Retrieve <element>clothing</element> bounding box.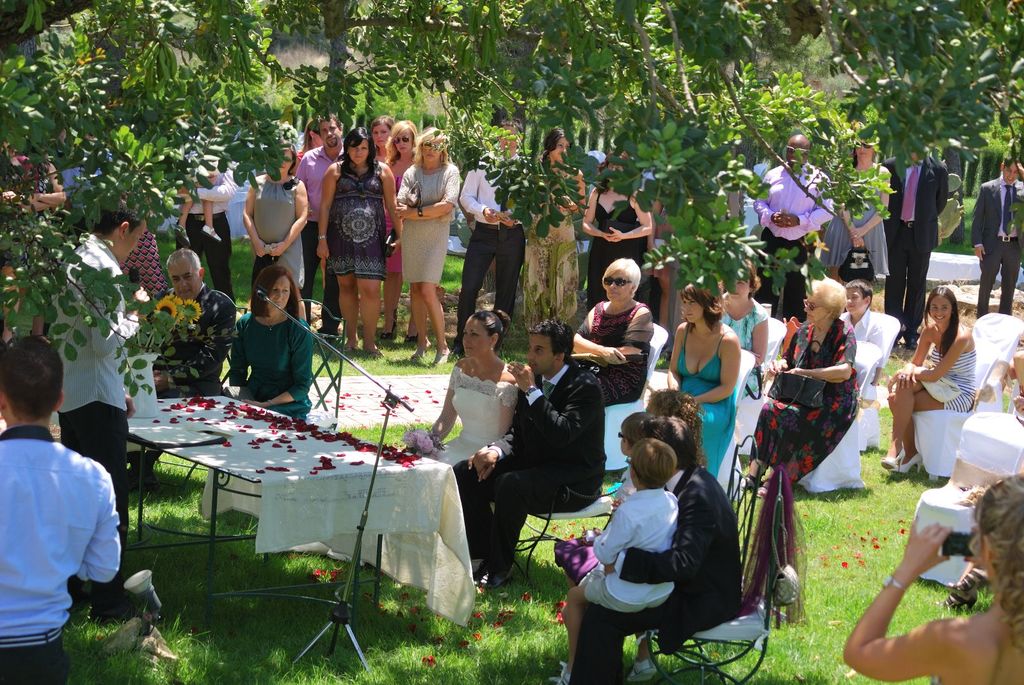
Bounding box: {"left": 7, "top": 408, "right": 127, "bottom": 643}.
